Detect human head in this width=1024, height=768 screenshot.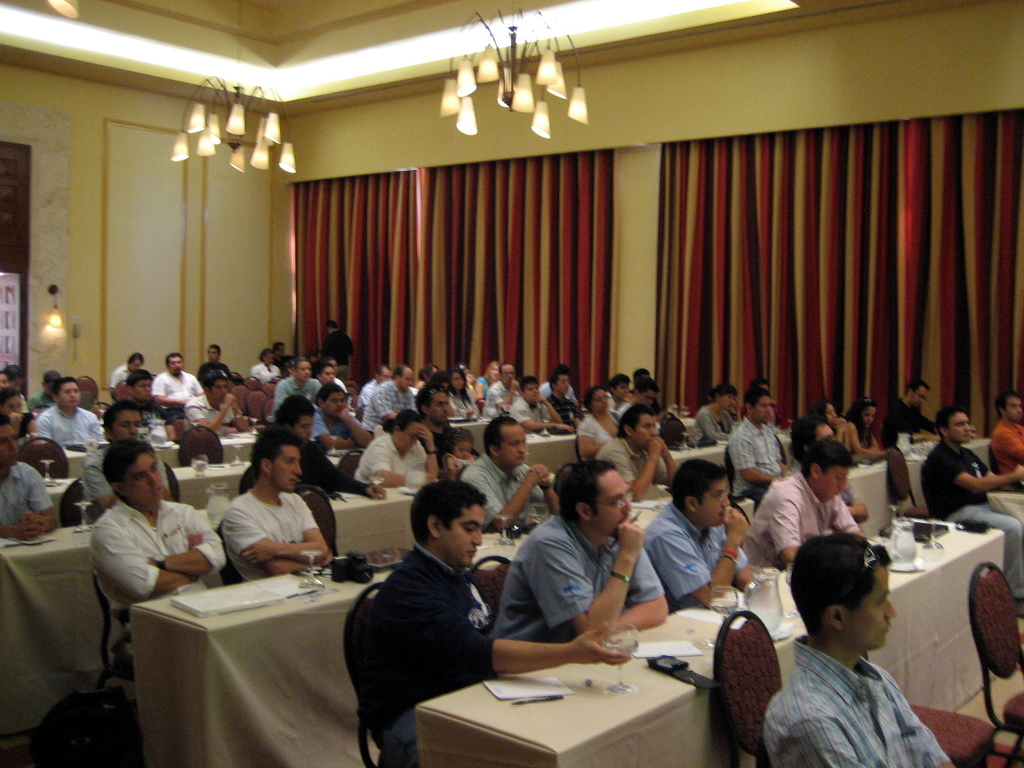
Detection: bbox=[255, 346, 276, 366].
